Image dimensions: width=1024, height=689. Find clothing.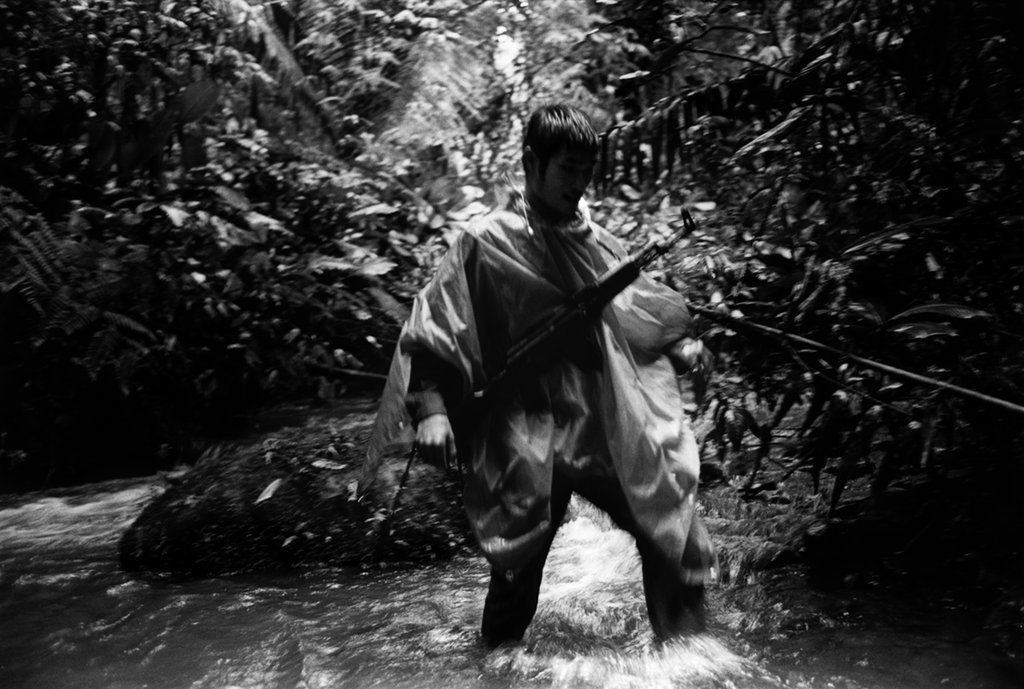
select_region(390, 202, 697, 683).
